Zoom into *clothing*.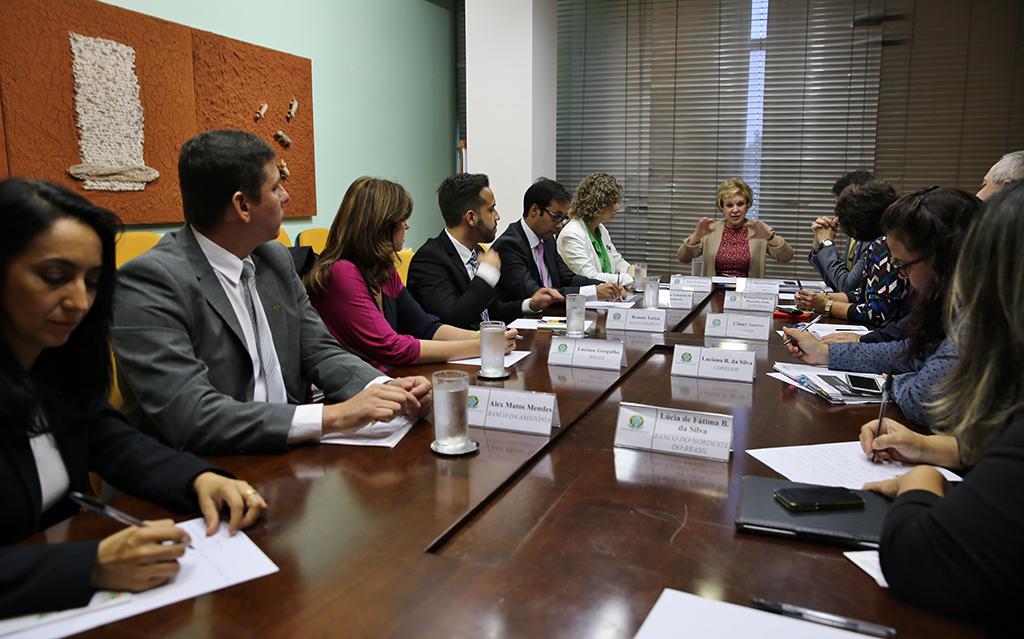
Zoom target: <bbox>564, 204, 636, 294</bbox>.
